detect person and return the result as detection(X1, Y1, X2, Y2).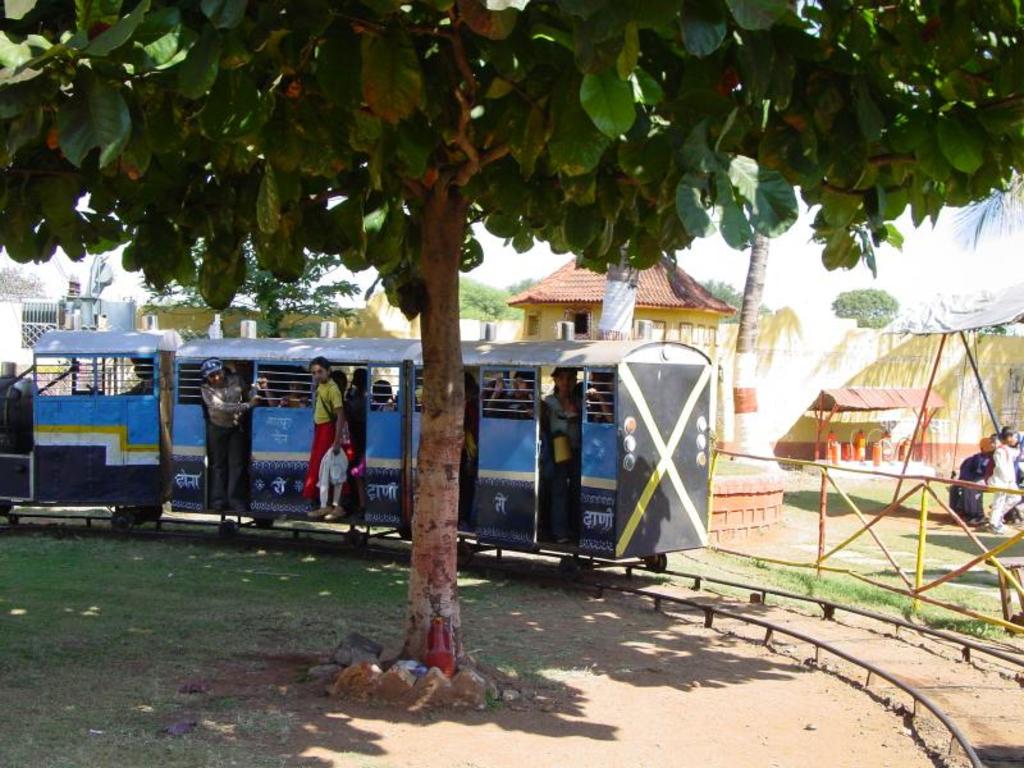
detection(191, 349, 243, 529).
